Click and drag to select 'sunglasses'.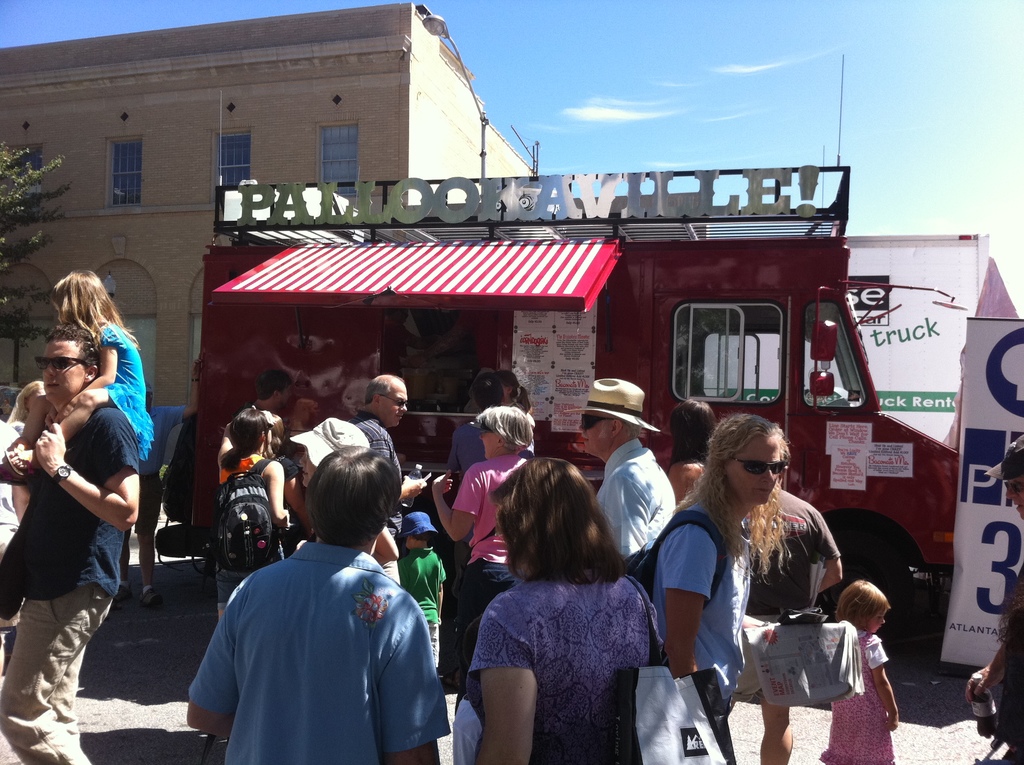
Selection: [left=378, top=395, right=412, bottom=410].
